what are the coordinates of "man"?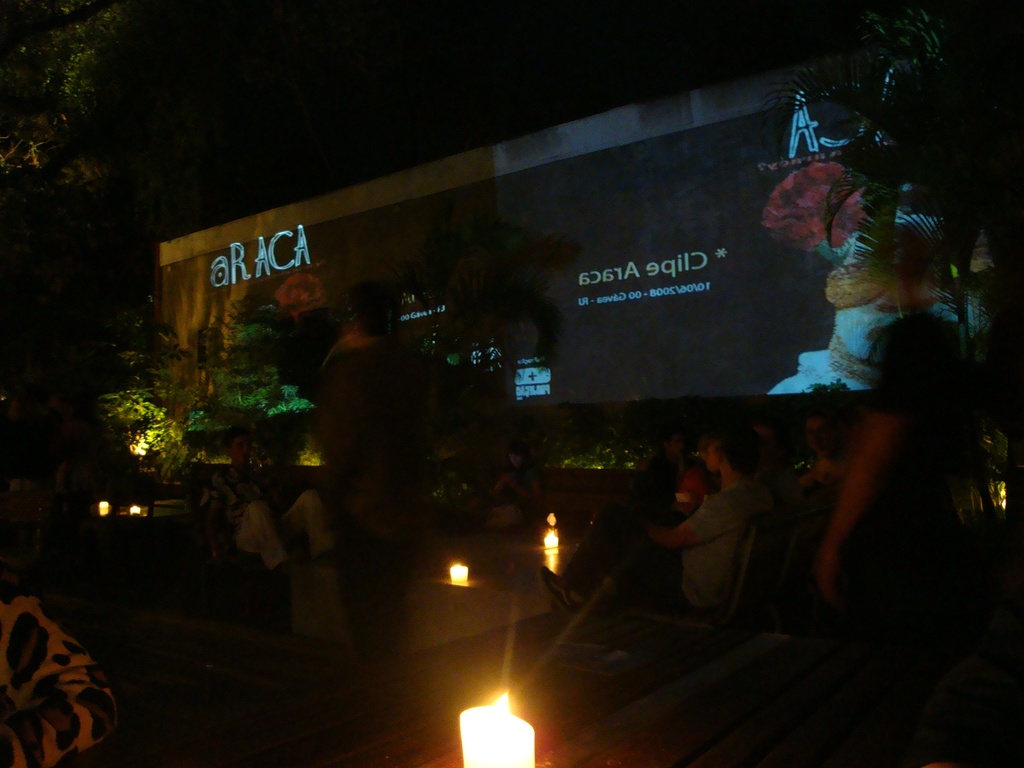
{"left": 819, "top": 226, "right": 976, "bottom": 702}.
